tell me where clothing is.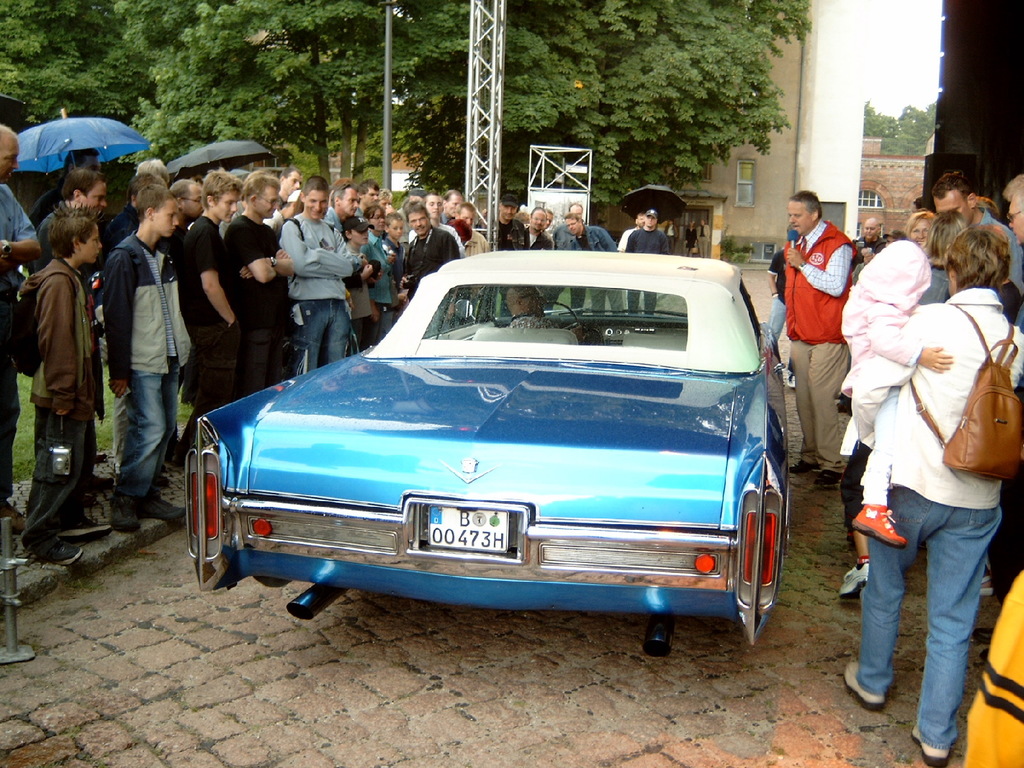
clothing is at [x1=449, y1=225, x2=479, y2=270].
